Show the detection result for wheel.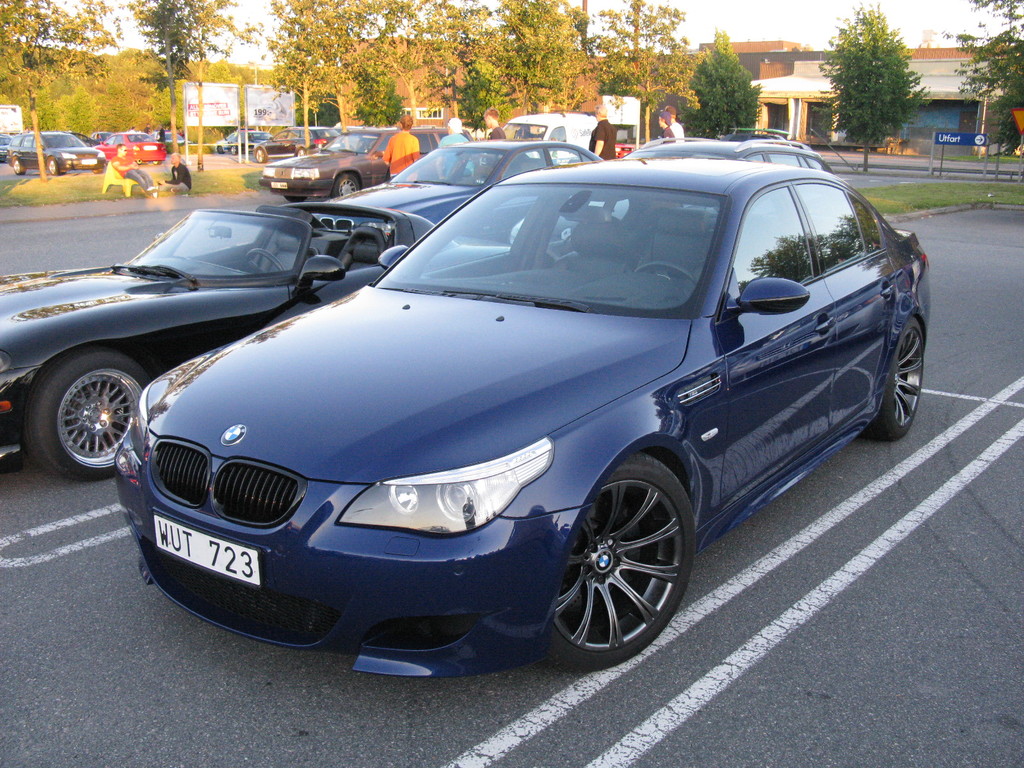
pyautogui.locateOnScreen(865, 312, 925, 440).
